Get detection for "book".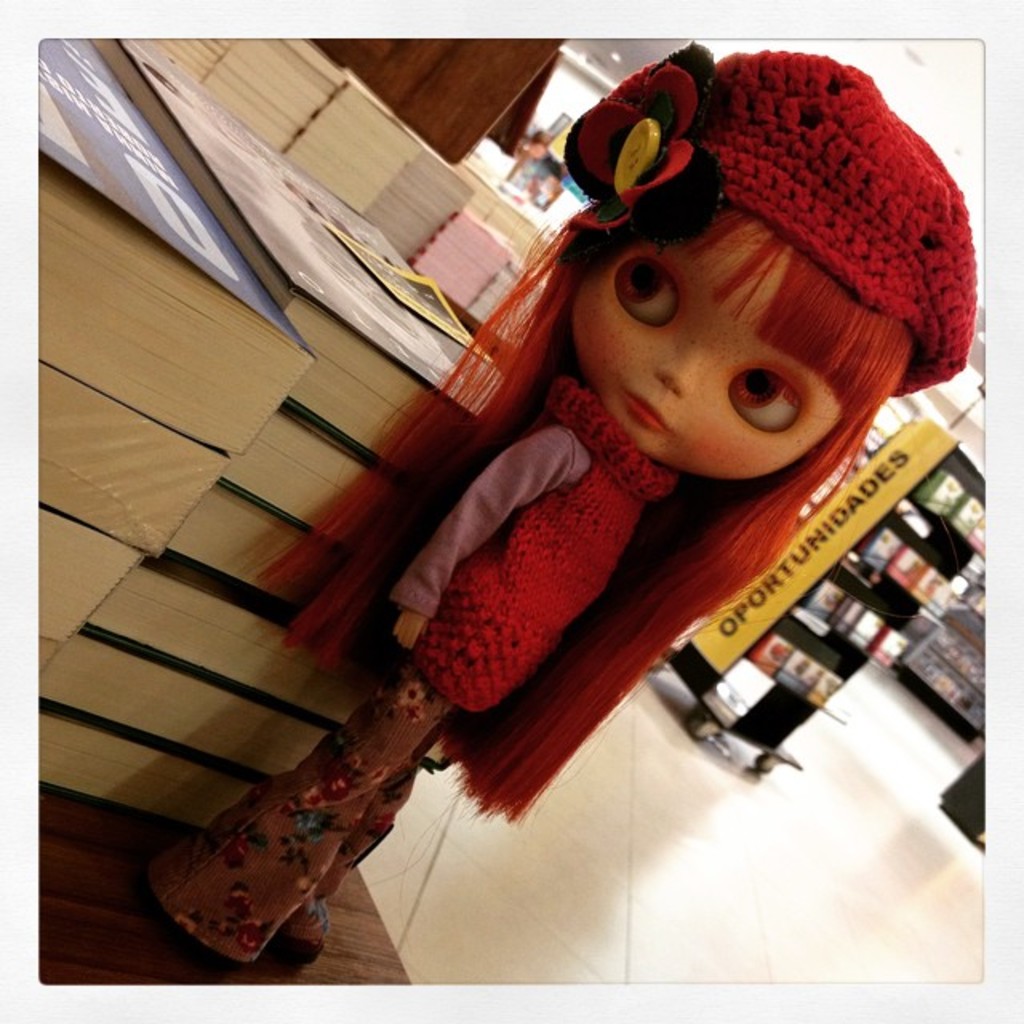
Detection: (37, 40, 310, 456).
